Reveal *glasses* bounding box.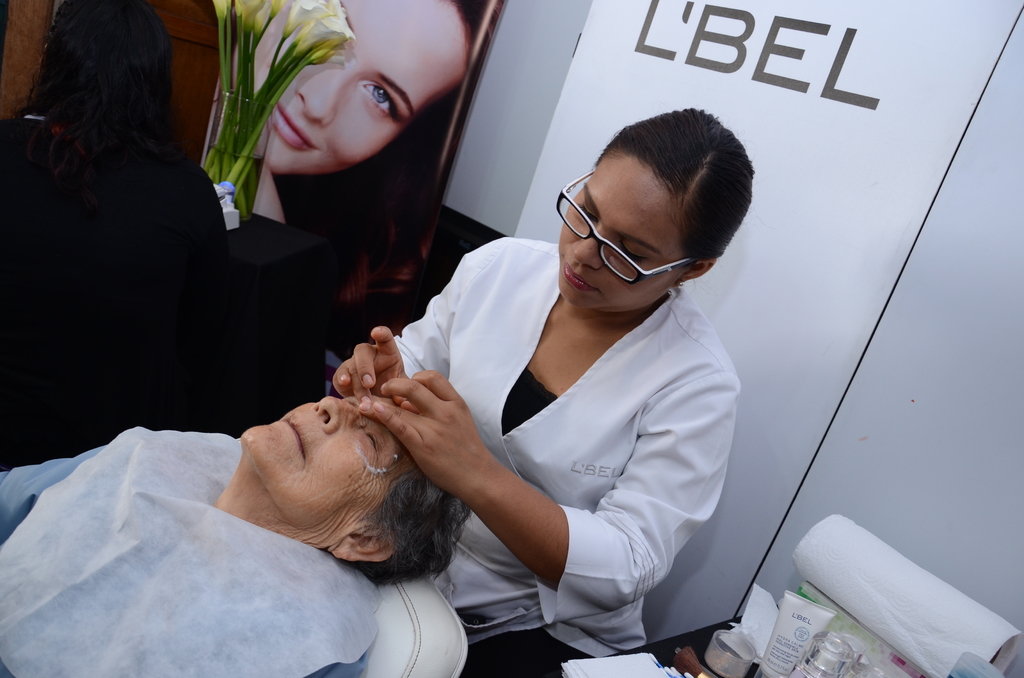
Revealed: <box>547,197,726,286</box>.
